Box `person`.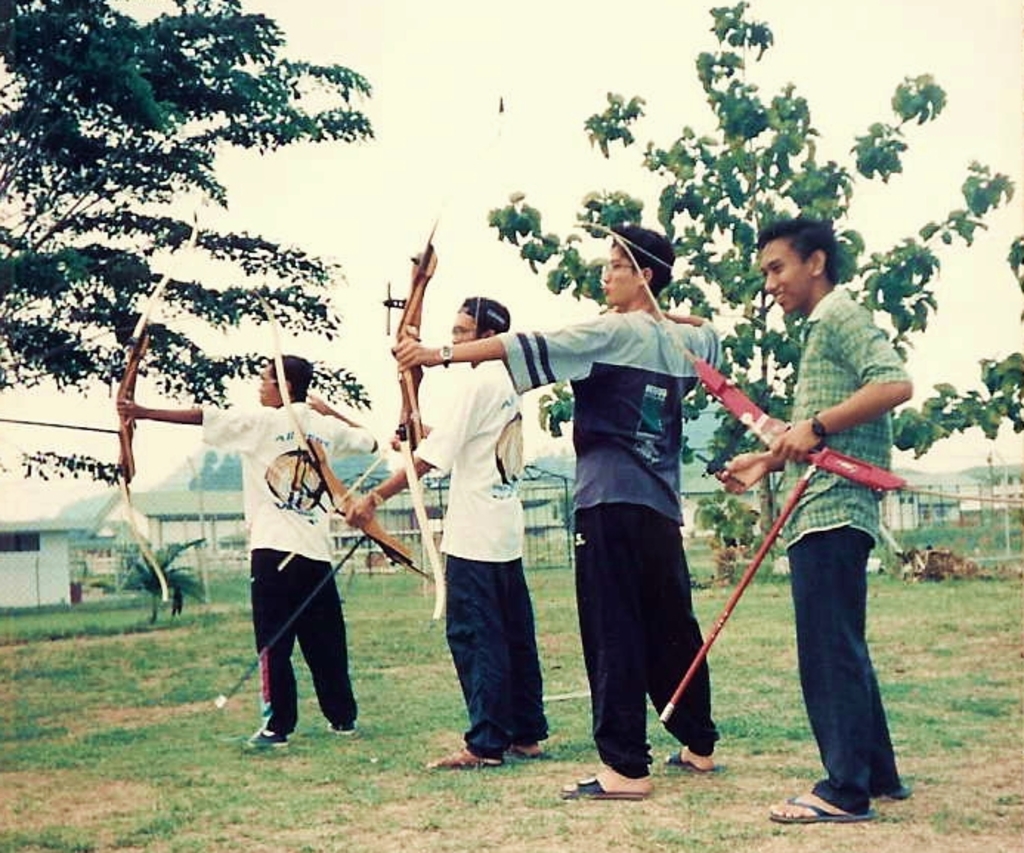
{"x1": 697, "y1": 207, "x2": 931, "y2": 834}.
